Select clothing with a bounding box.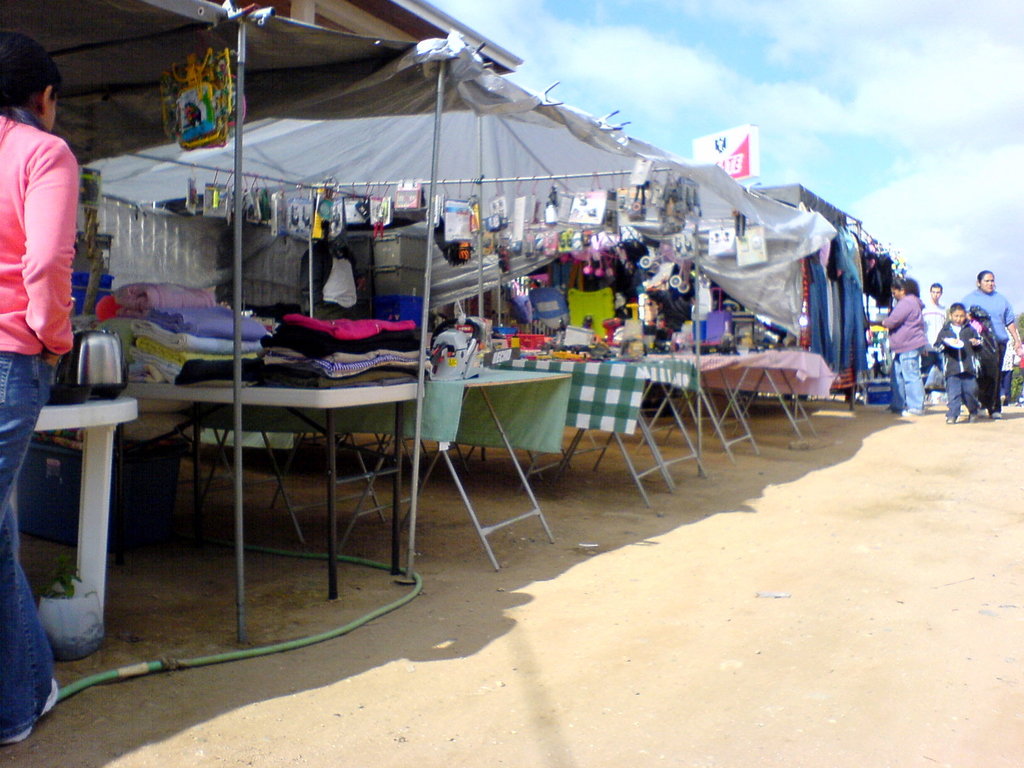
box(0, 100, 78, 740).
